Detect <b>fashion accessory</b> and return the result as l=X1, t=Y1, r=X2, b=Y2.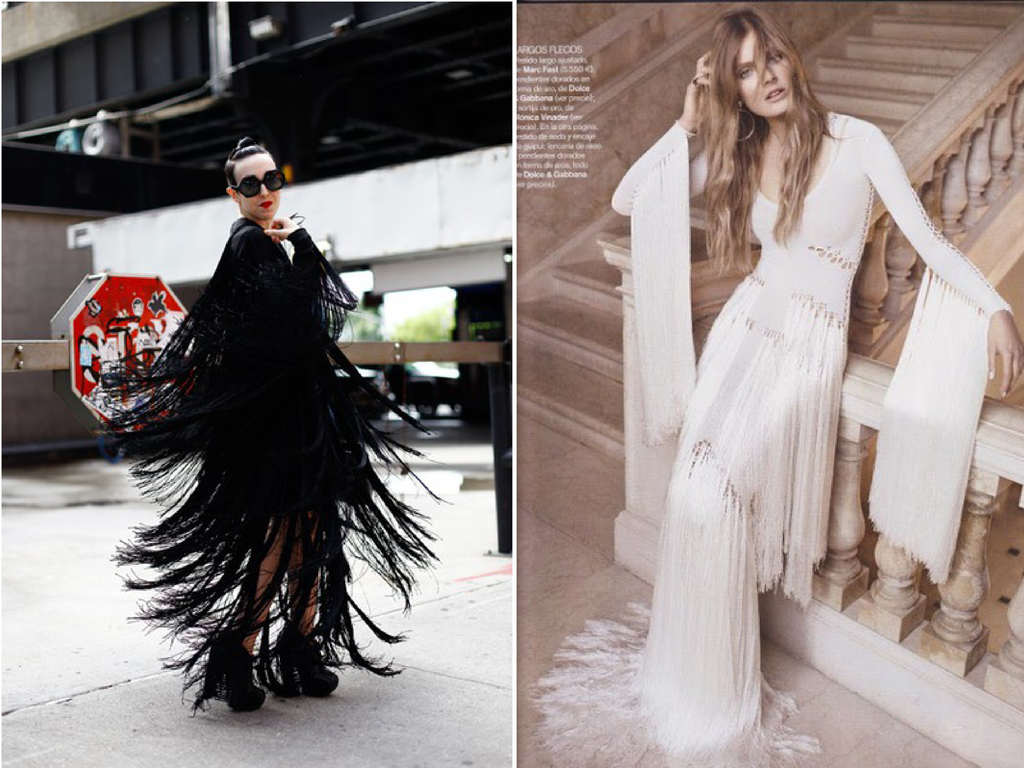
l=227, t=172, r=288, b=195.
